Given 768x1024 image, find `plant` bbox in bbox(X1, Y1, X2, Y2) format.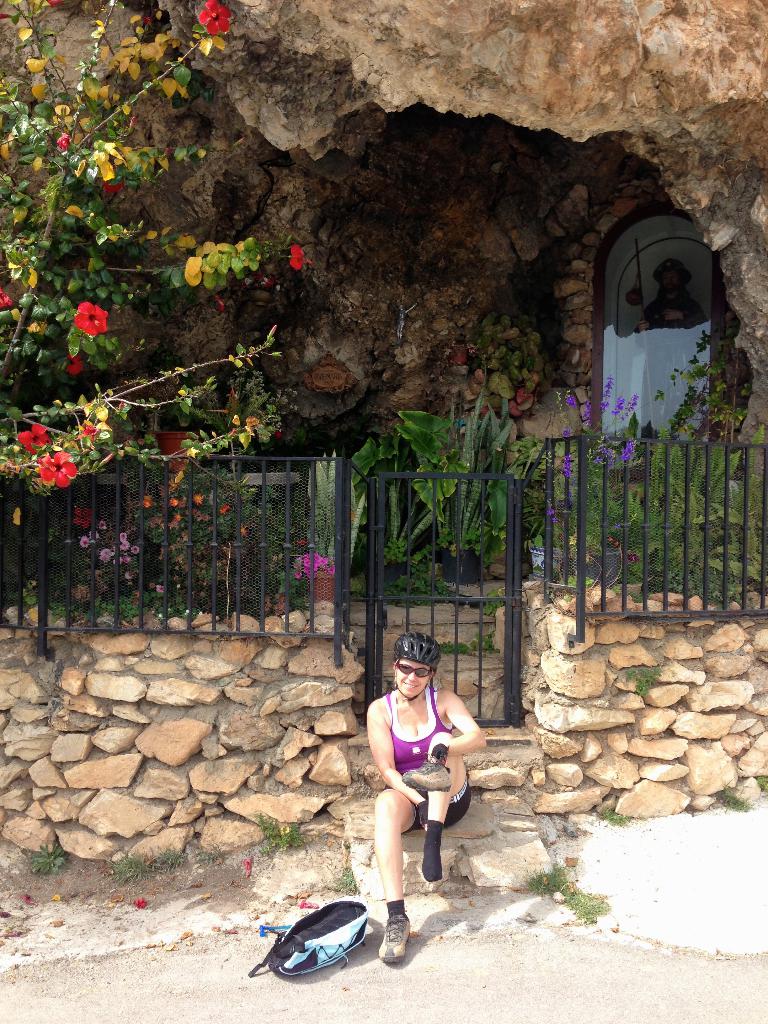
bbox(430, 629, 497, 657).
